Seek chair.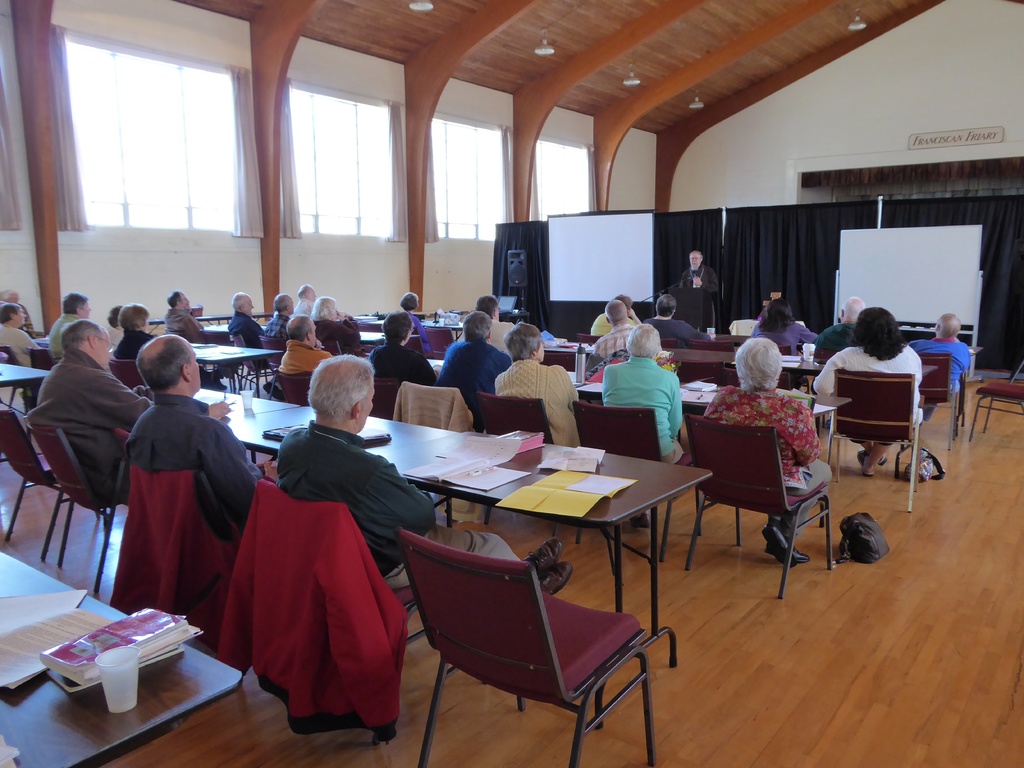
392:380:477:428.
